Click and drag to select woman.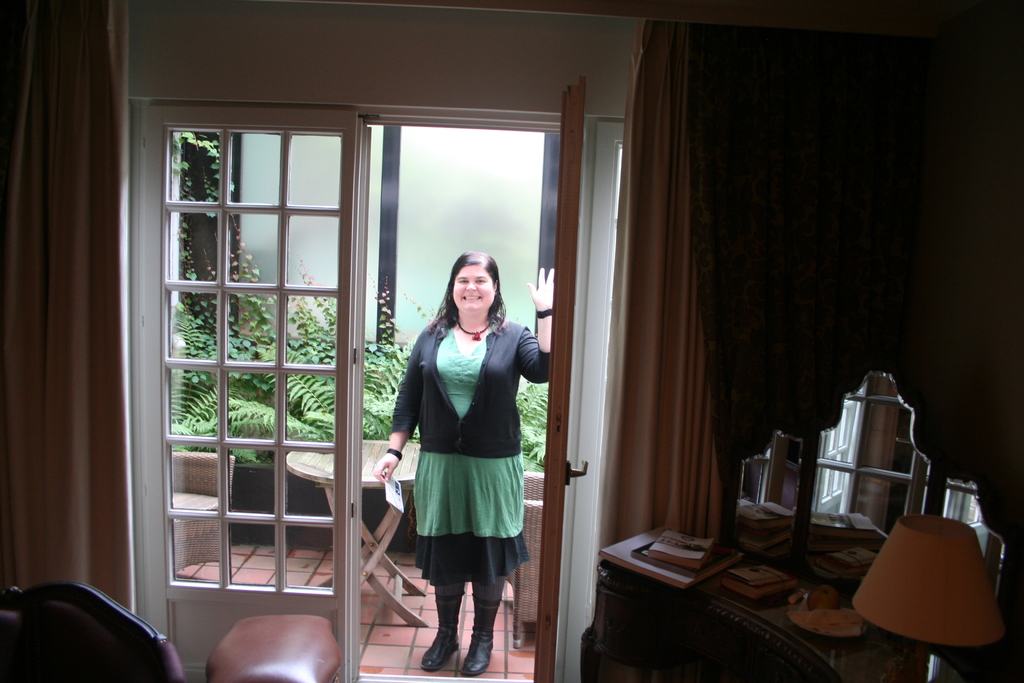
Selection: locate(383, 245, 541, 661).
